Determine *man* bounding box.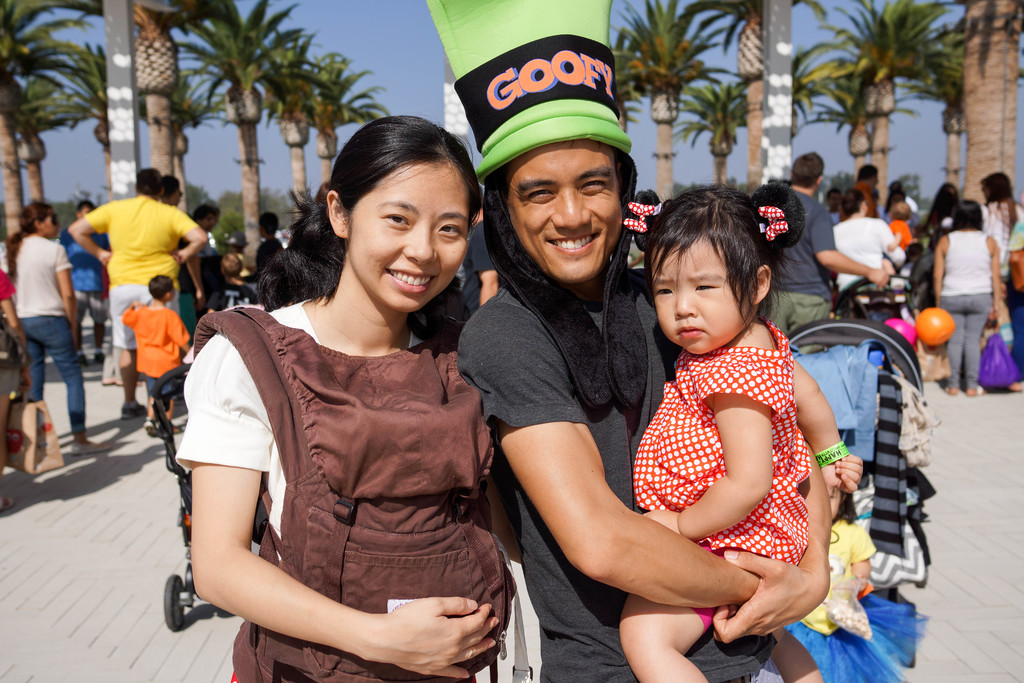
Determined: select_region(51, 204, 107, 372).
